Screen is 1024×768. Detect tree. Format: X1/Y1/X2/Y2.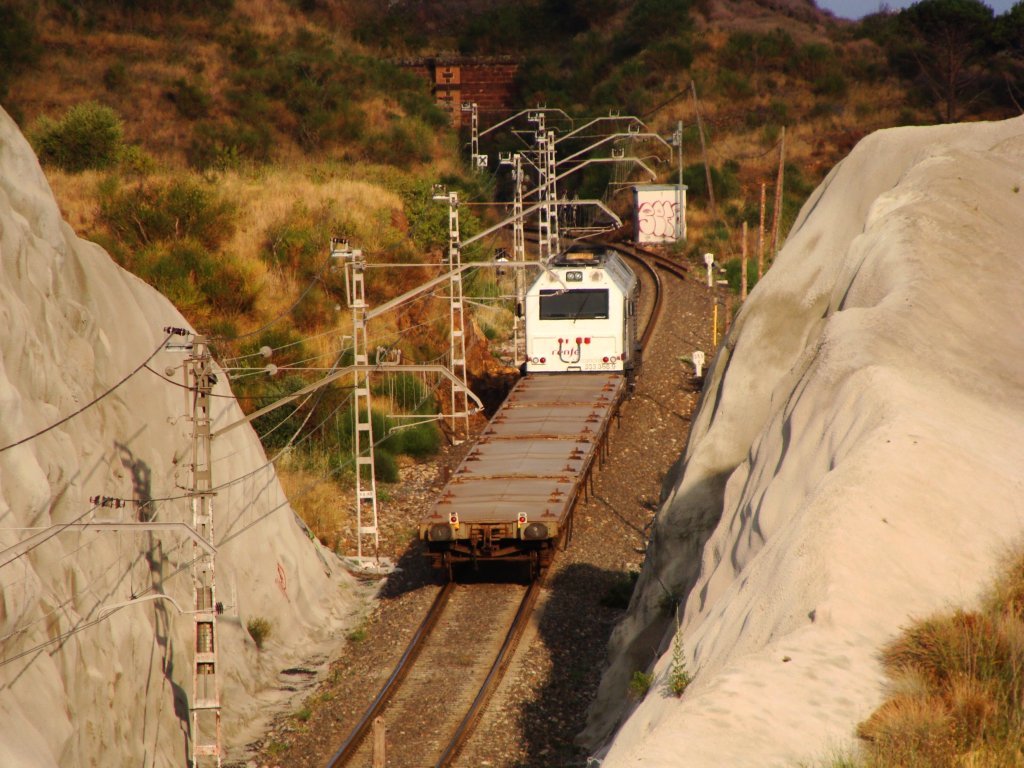
886/0/995/71.
